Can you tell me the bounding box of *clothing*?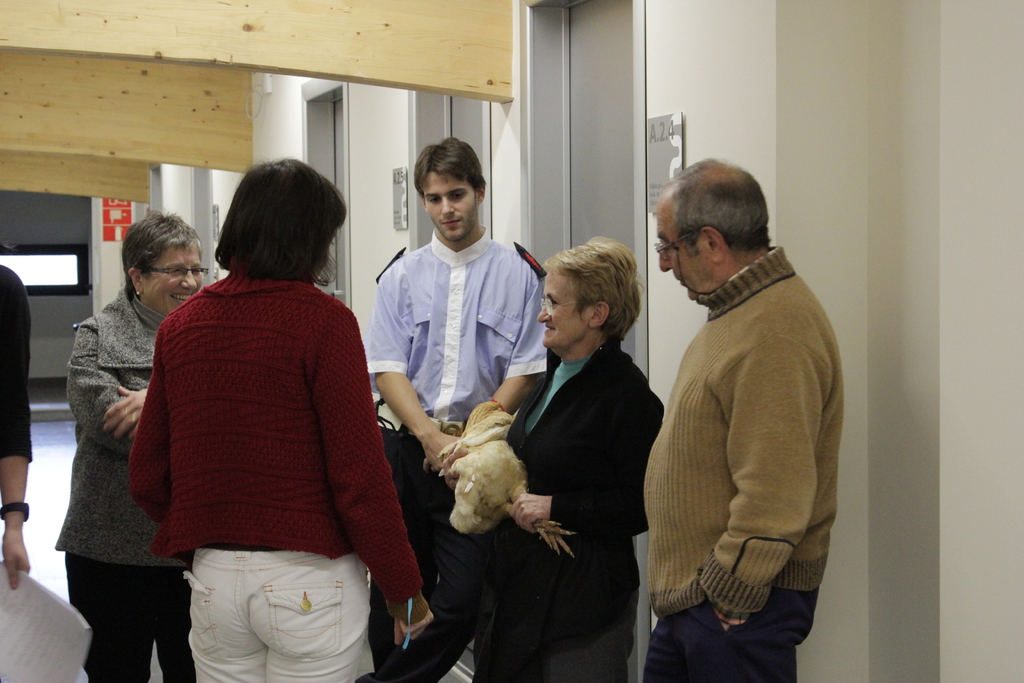
{"x1": 115, "y1": 252, "x2": 423, "y2": 682}.
